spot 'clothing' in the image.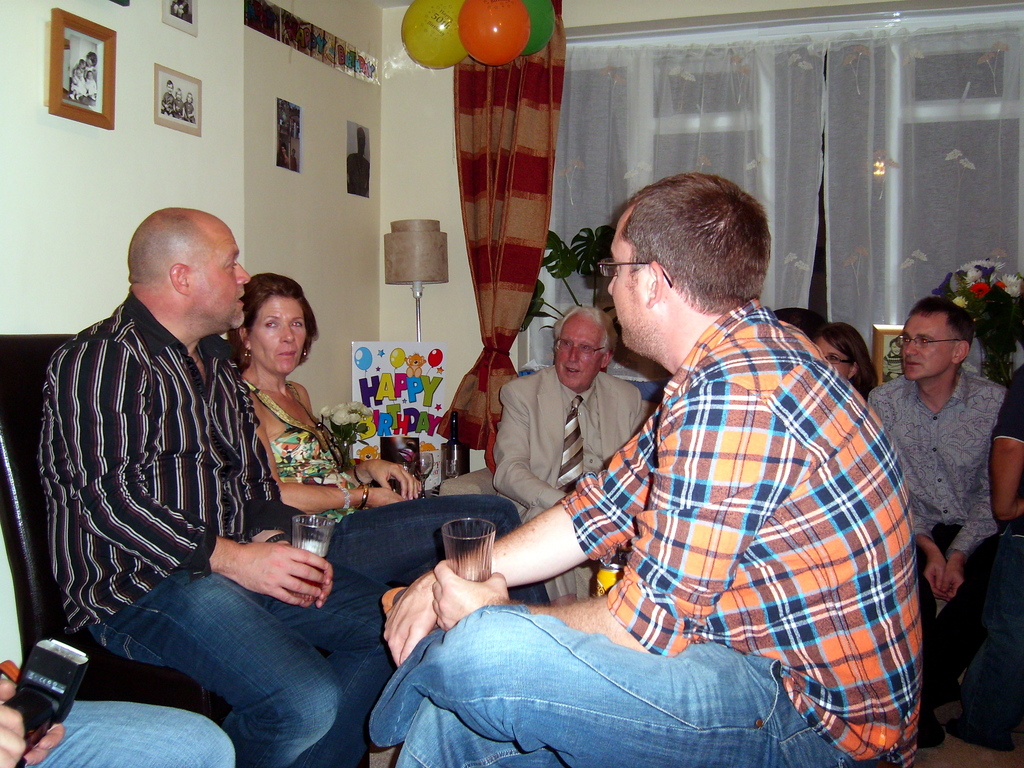
'clothing' found at bbox=[868, 368, 1006, 558].
